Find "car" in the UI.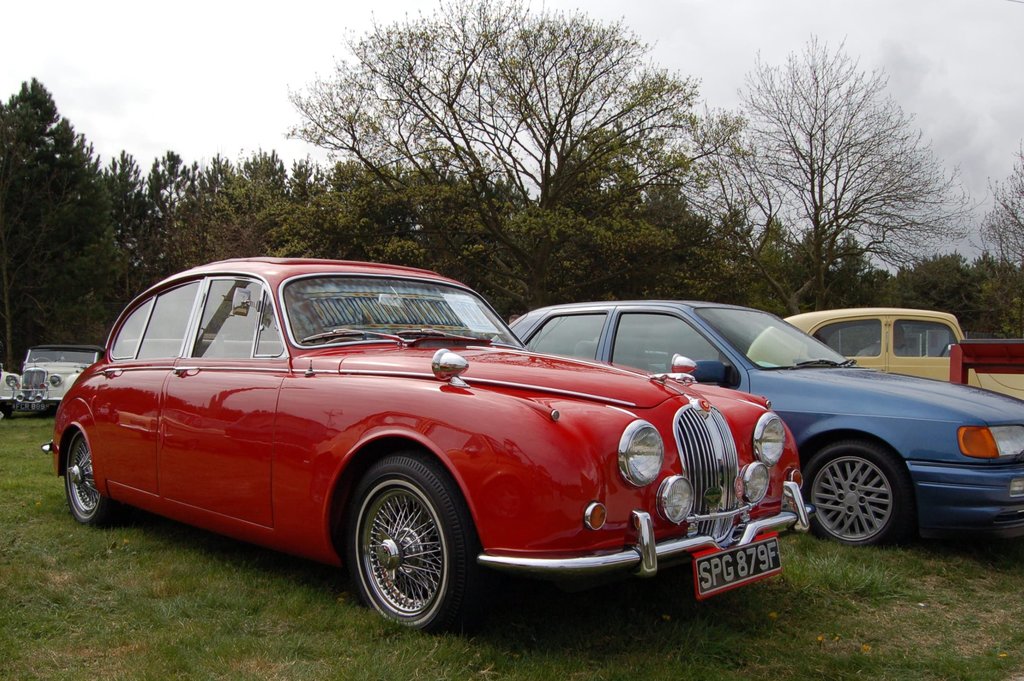
UI element at region(0, 345, 106, 418).
